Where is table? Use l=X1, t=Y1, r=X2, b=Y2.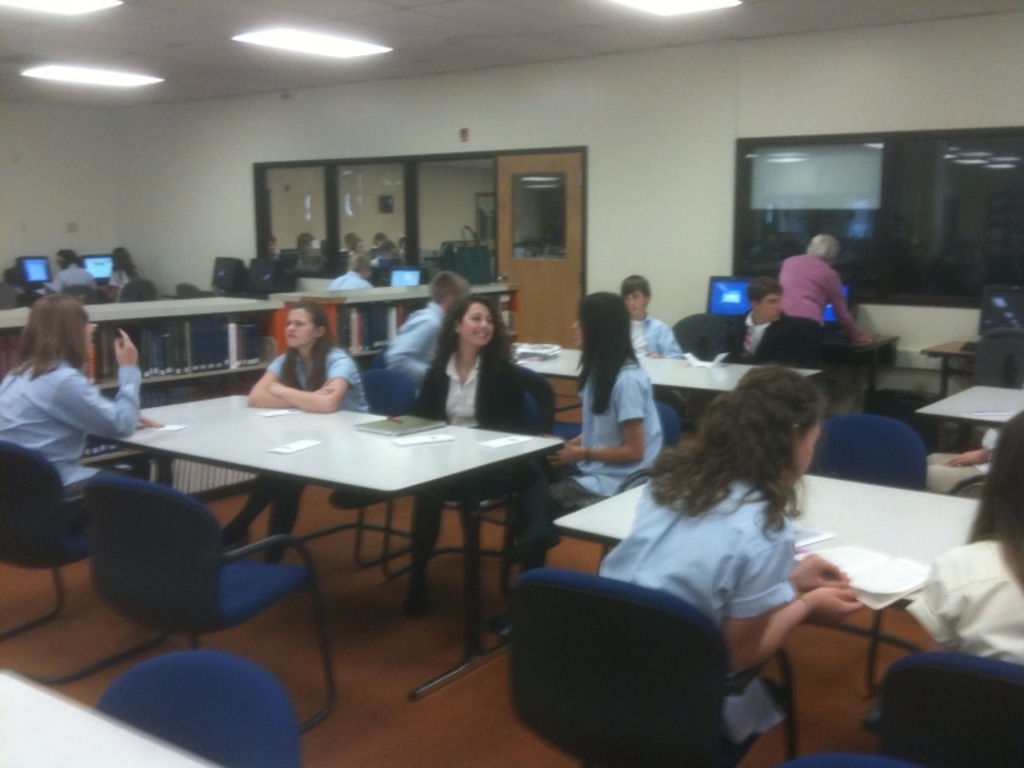
l=556, t=476, r=982, b=726.
